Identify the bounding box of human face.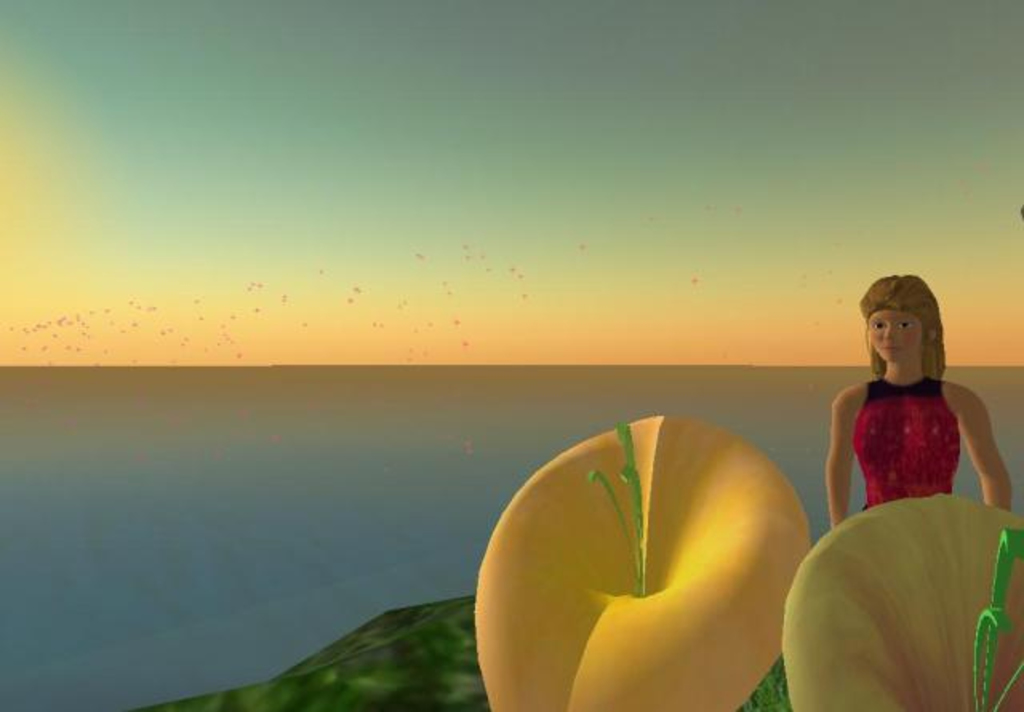
(864,309,925,366).
